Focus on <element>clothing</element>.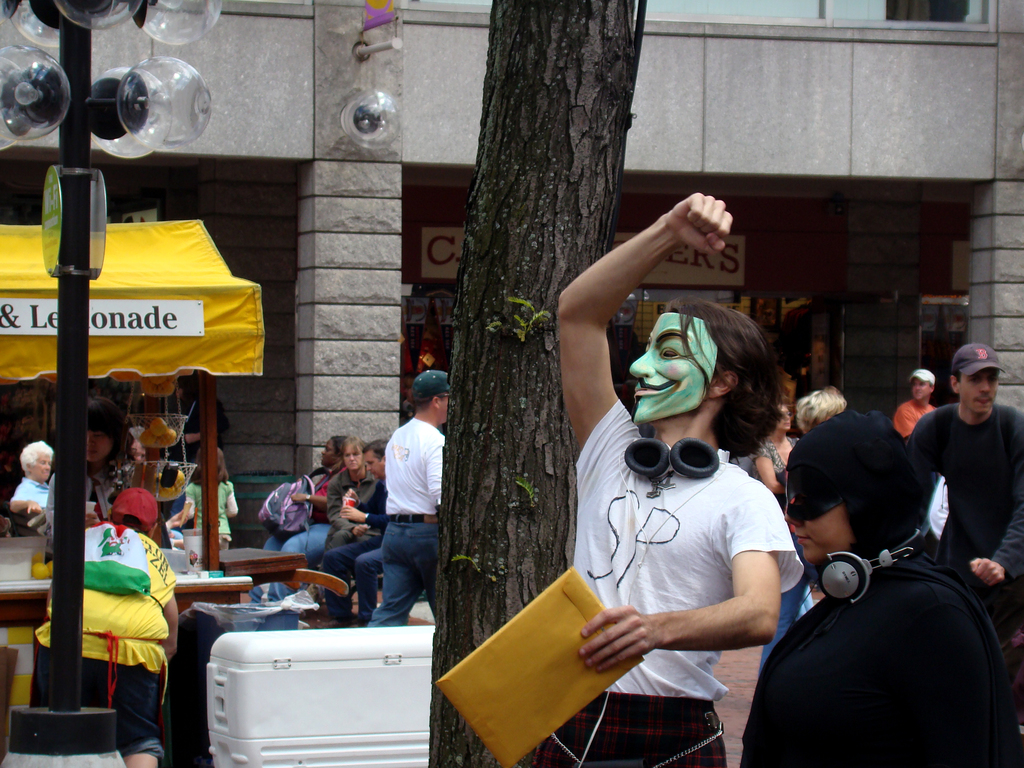
Focused at box(252, 463, 337, 631).
